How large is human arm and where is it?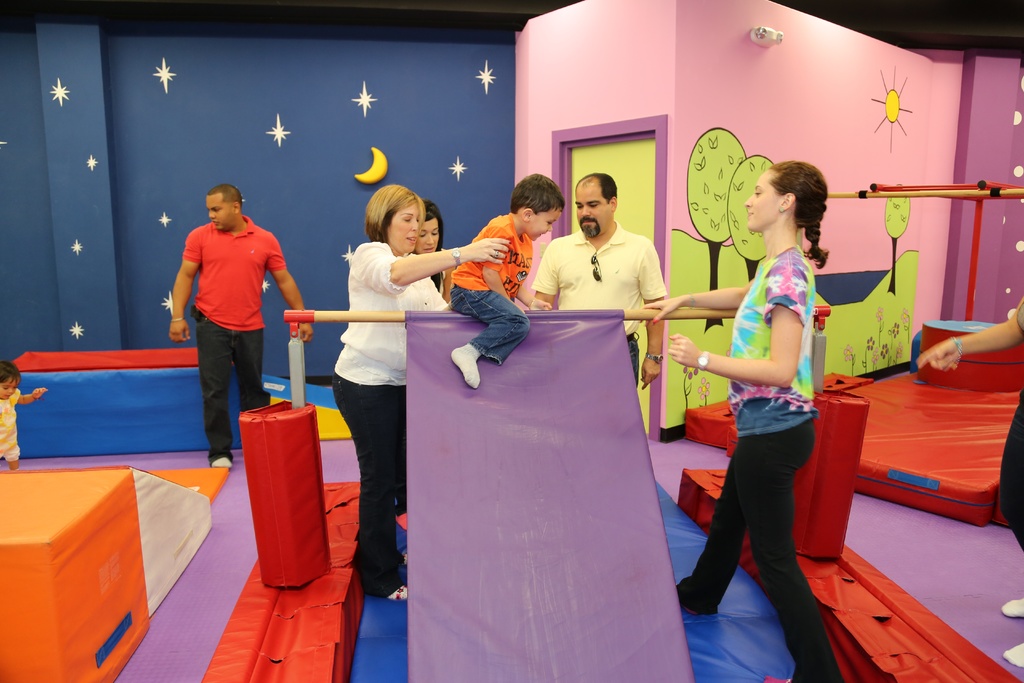
Bounding box: box(478, 222, 512, 304).
